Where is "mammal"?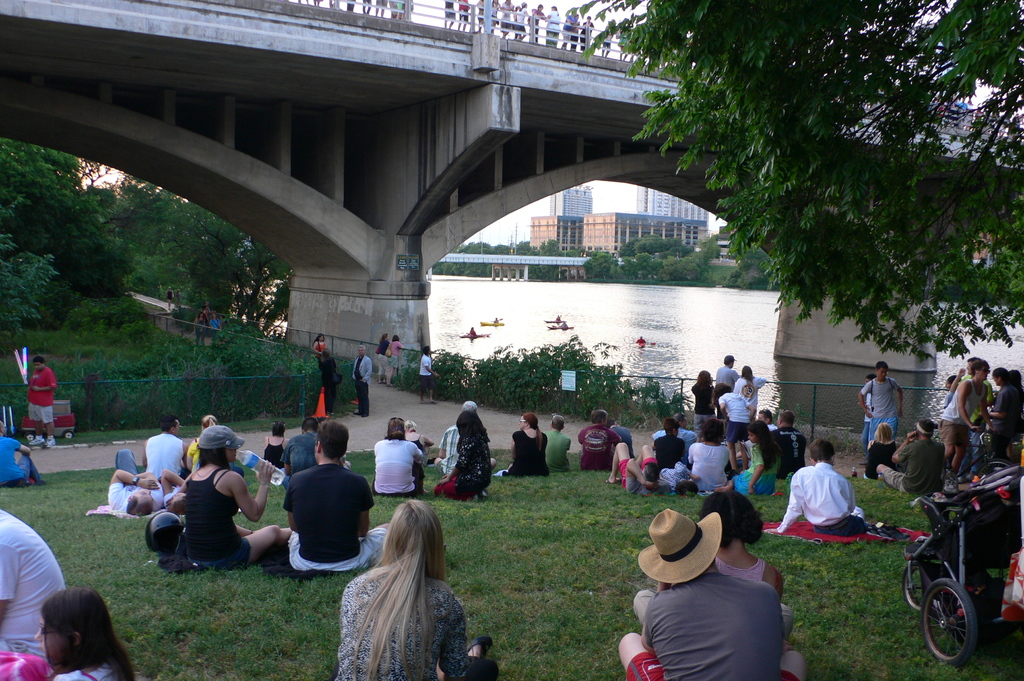
376/330/390/384.
